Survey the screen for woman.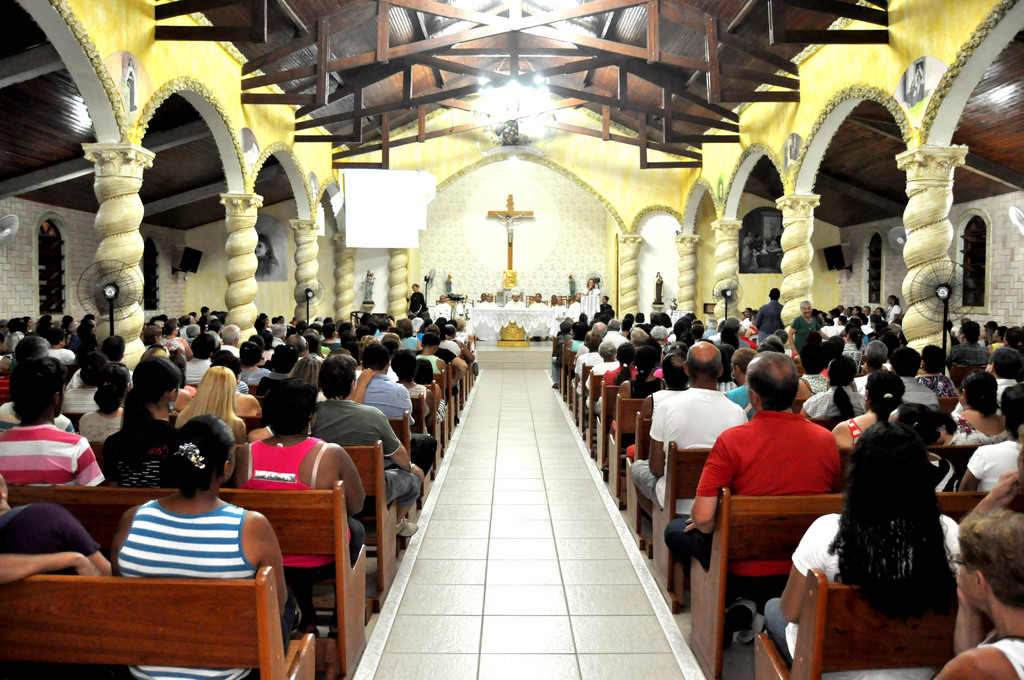
Survey found: {"x1": 394, "y1": 320, "x2": 419, "y2": 355}.
